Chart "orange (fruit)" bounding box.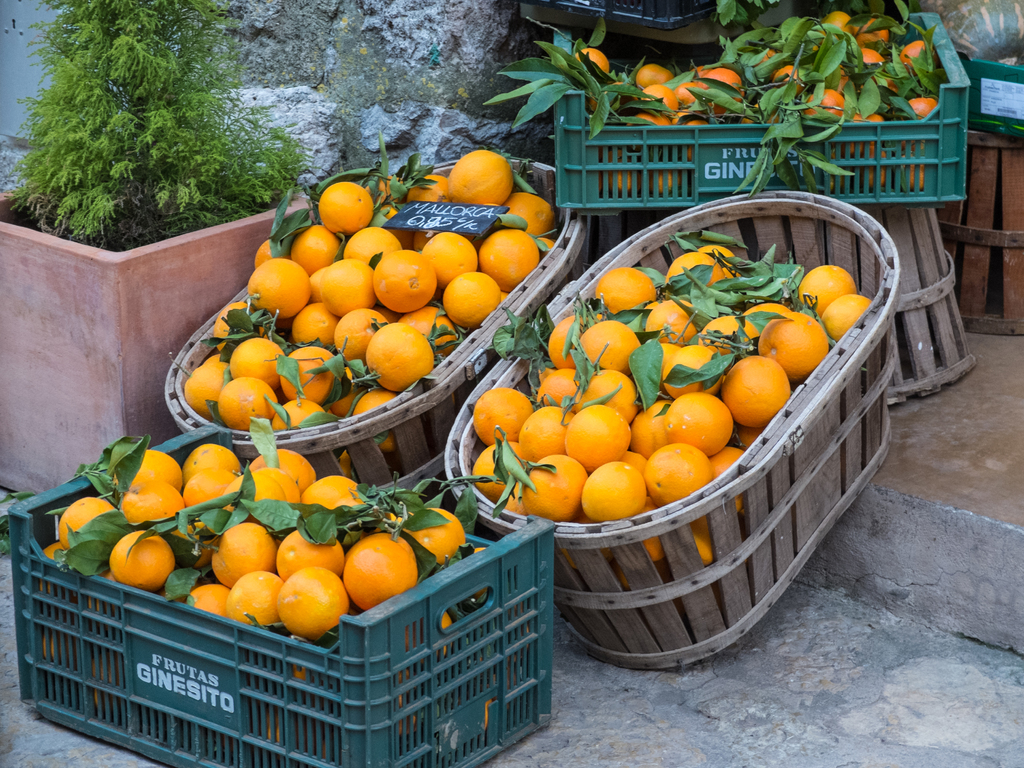
Charted: crop(321, 266, 371, 302).
